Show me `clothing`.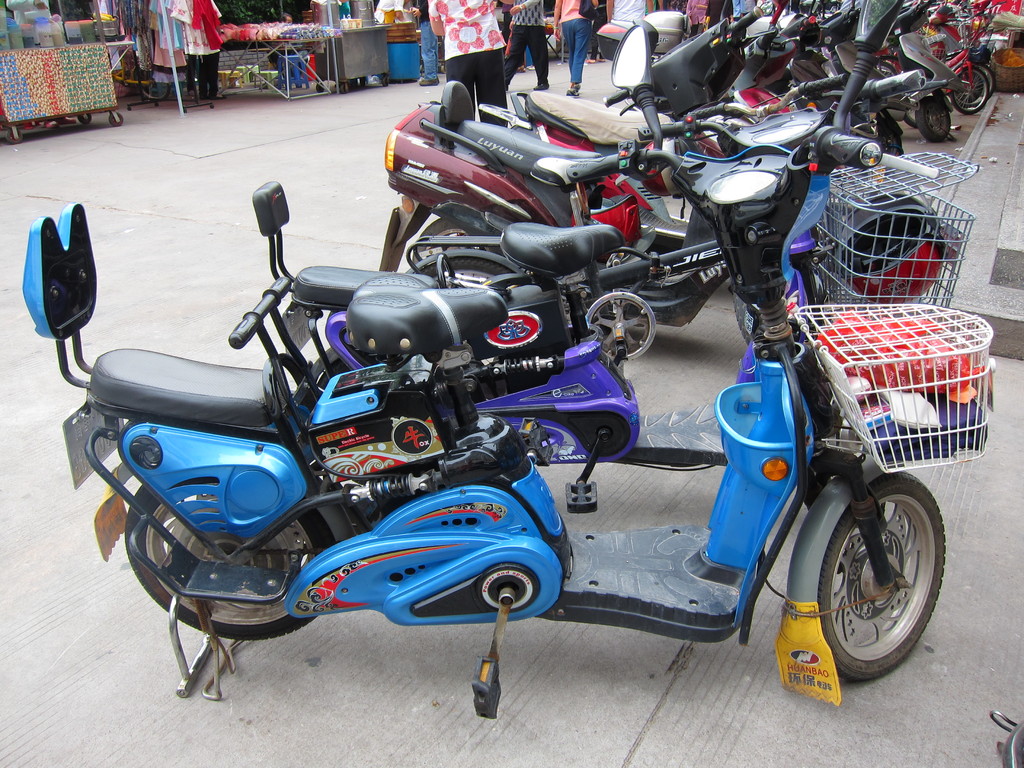
`clothing` is here: bbox=[705, 0, 734, 30].
